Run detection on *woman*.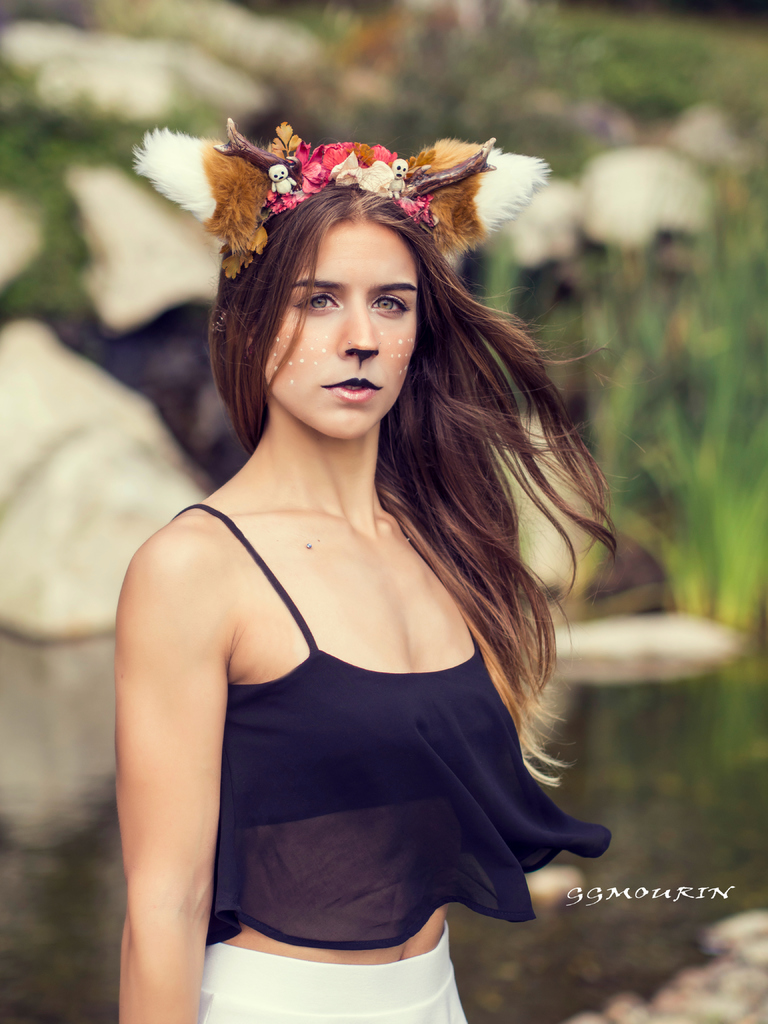
Result: [left=120, top=137, right=618, bottom=1023].
